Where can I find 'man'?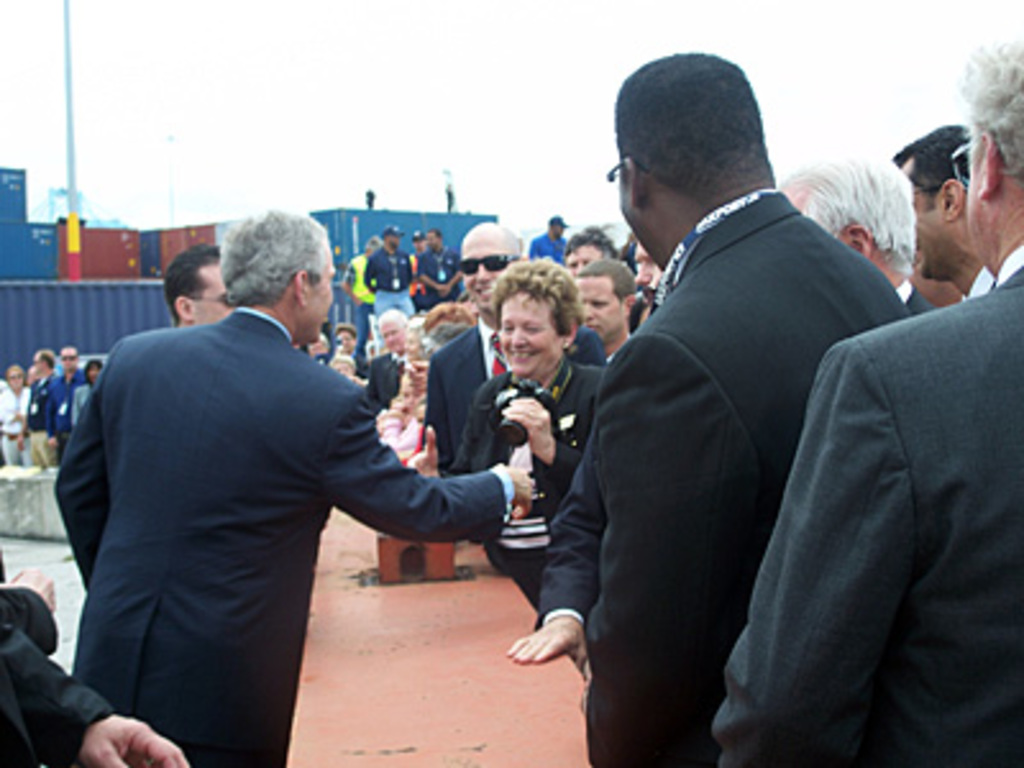
You can find it at x1=563, y1=253, x2=653, y2=361.
